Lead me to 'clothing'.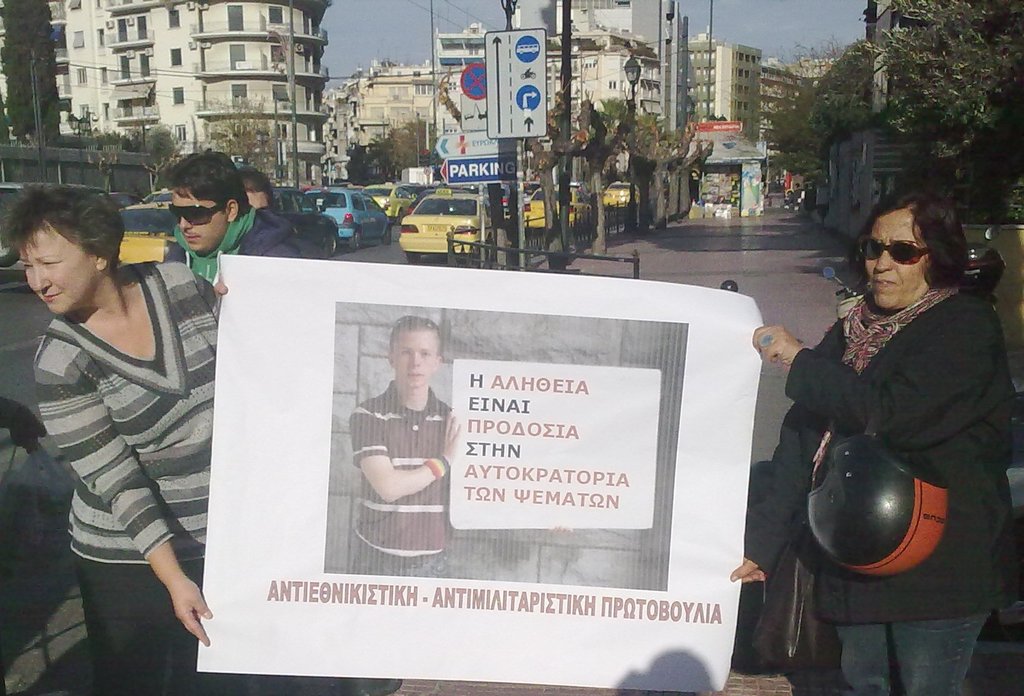
Lead to pyautogui.locateOnScreen(33, 218, 215, 658).
